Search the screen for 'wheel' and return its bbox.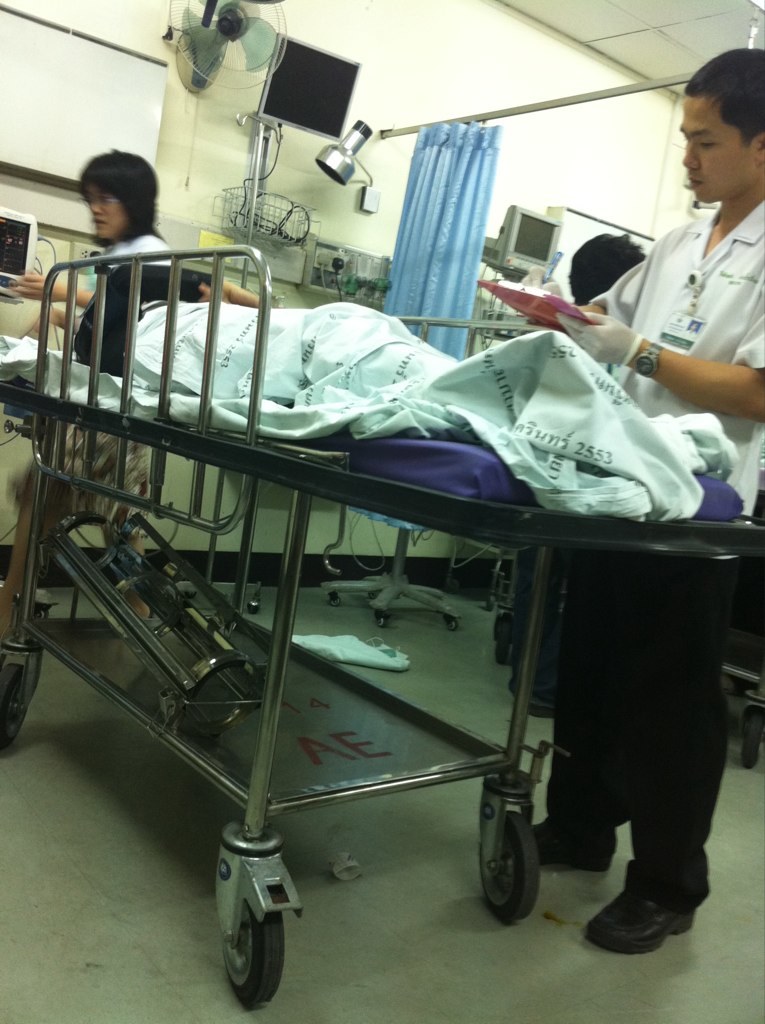
Found: BBox(481, 801, 548, 927).
